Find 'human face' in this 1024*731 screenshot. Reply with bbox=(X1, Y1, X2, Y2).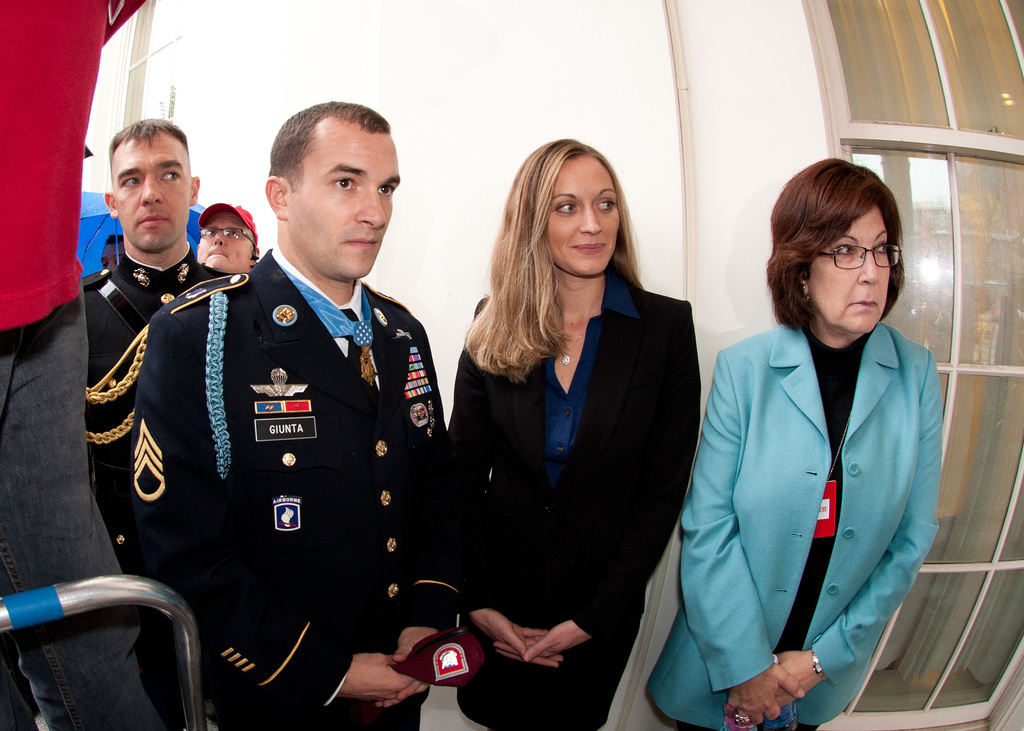
bbox=(201, 211, 257, 275).
